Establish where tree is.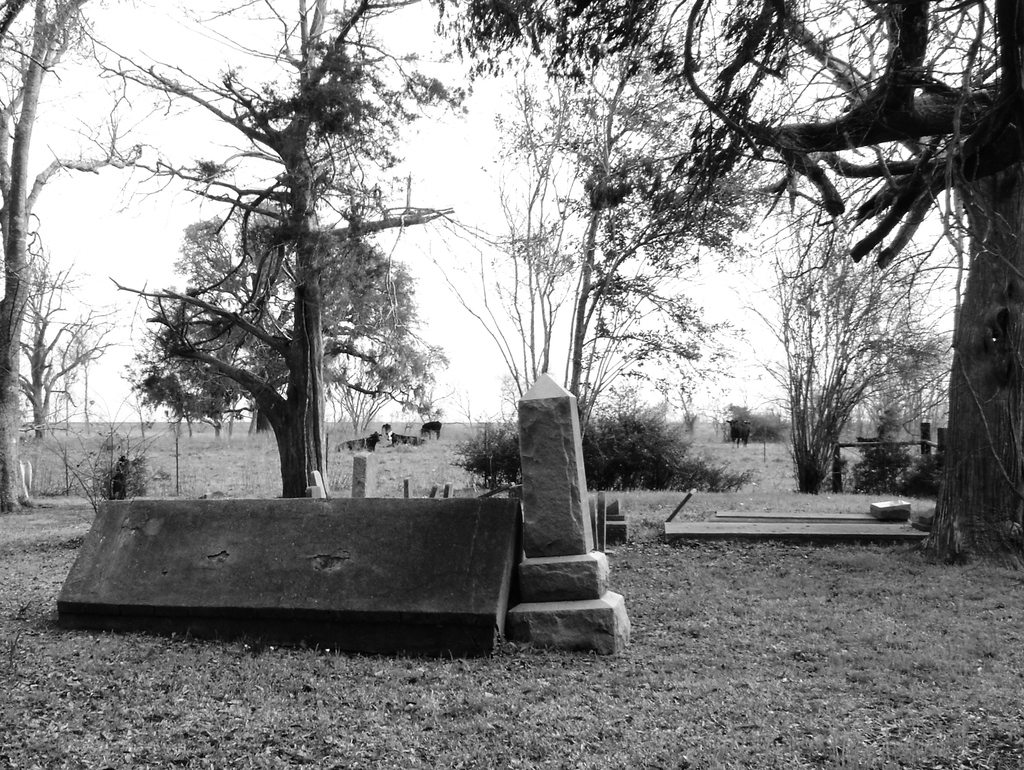
Established at {"left": 124, "top": 192, "right": 473, "bottom": 515}.
